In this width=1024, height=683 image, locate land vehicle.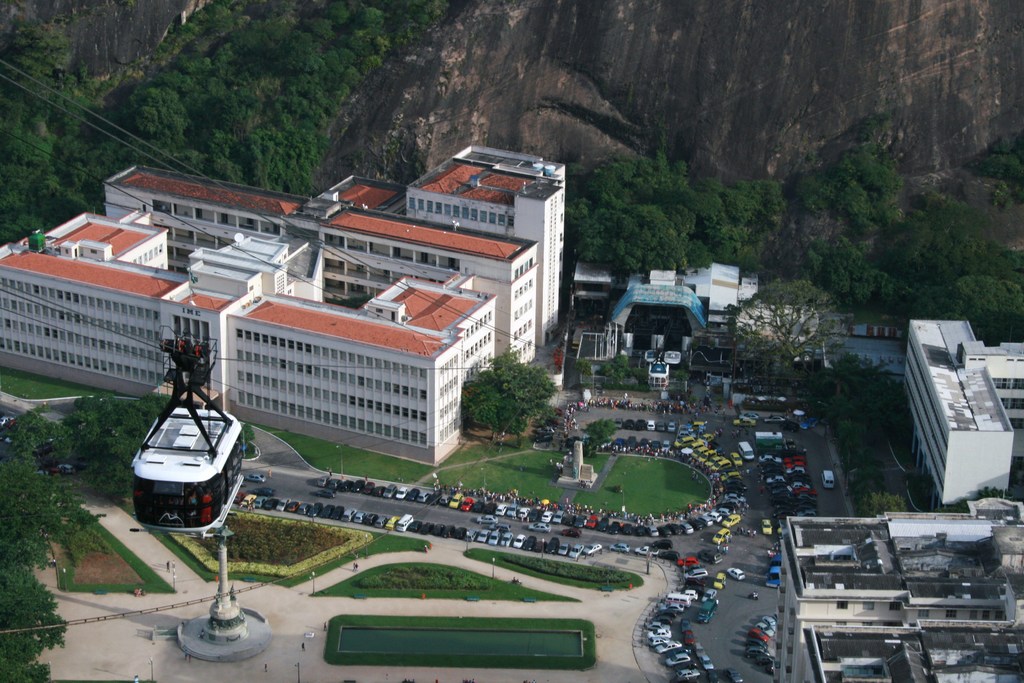
Bounding box: Rect(668, 420, 676, 434).
